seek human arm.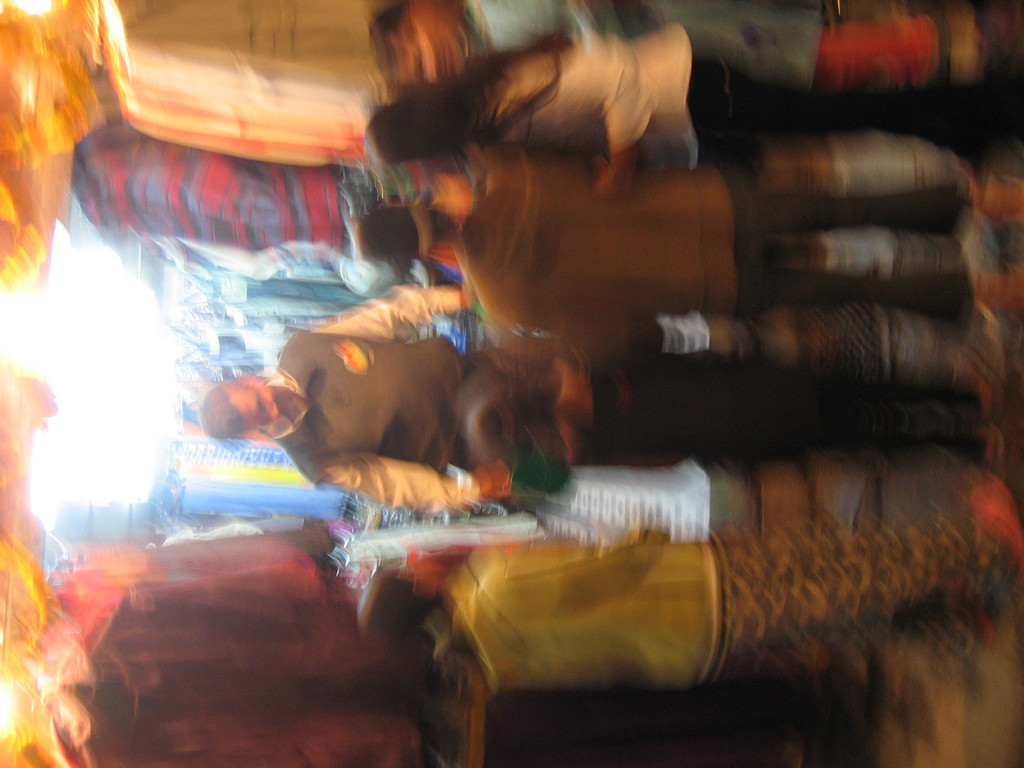
461:294:667:372.
